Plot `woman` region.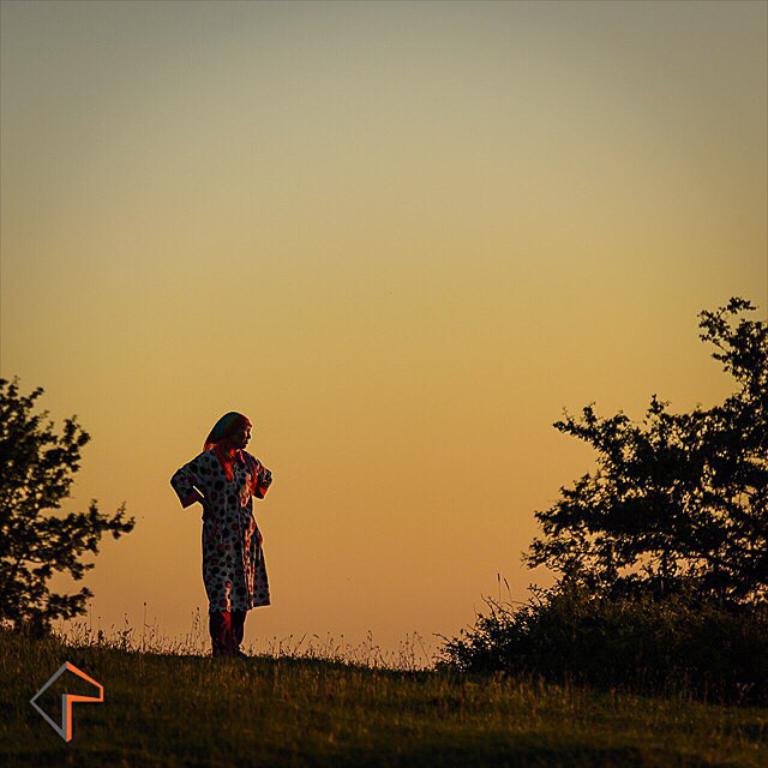
Plotted at {"x1": 170, "y1": 410, "x2": 272, "y2": 665}.
